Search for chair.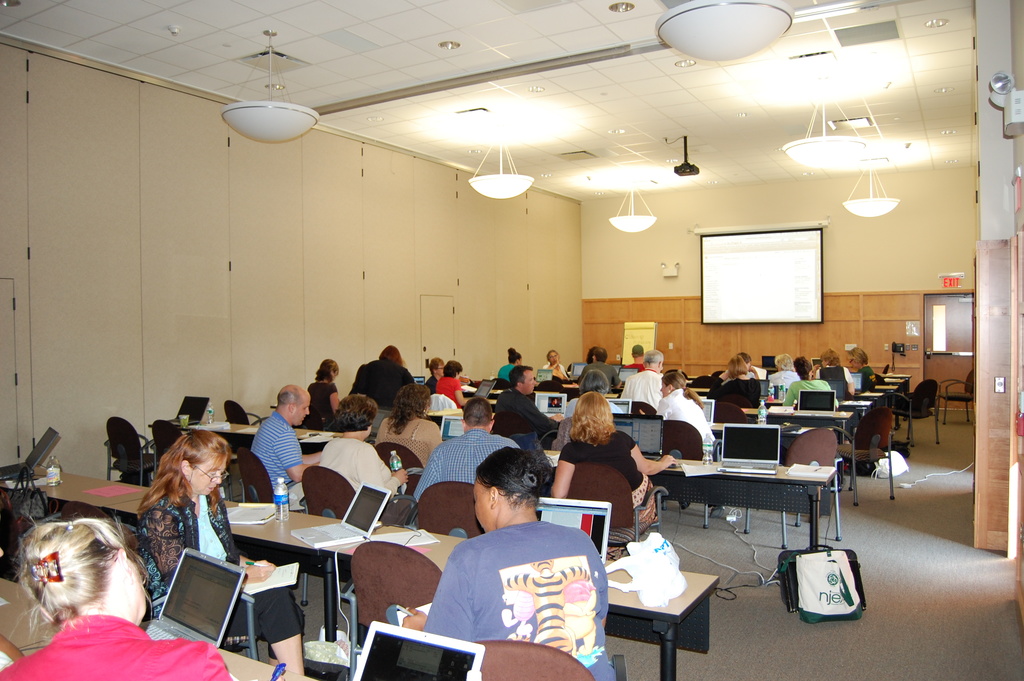
Found at 930, 368, 976, 432.
